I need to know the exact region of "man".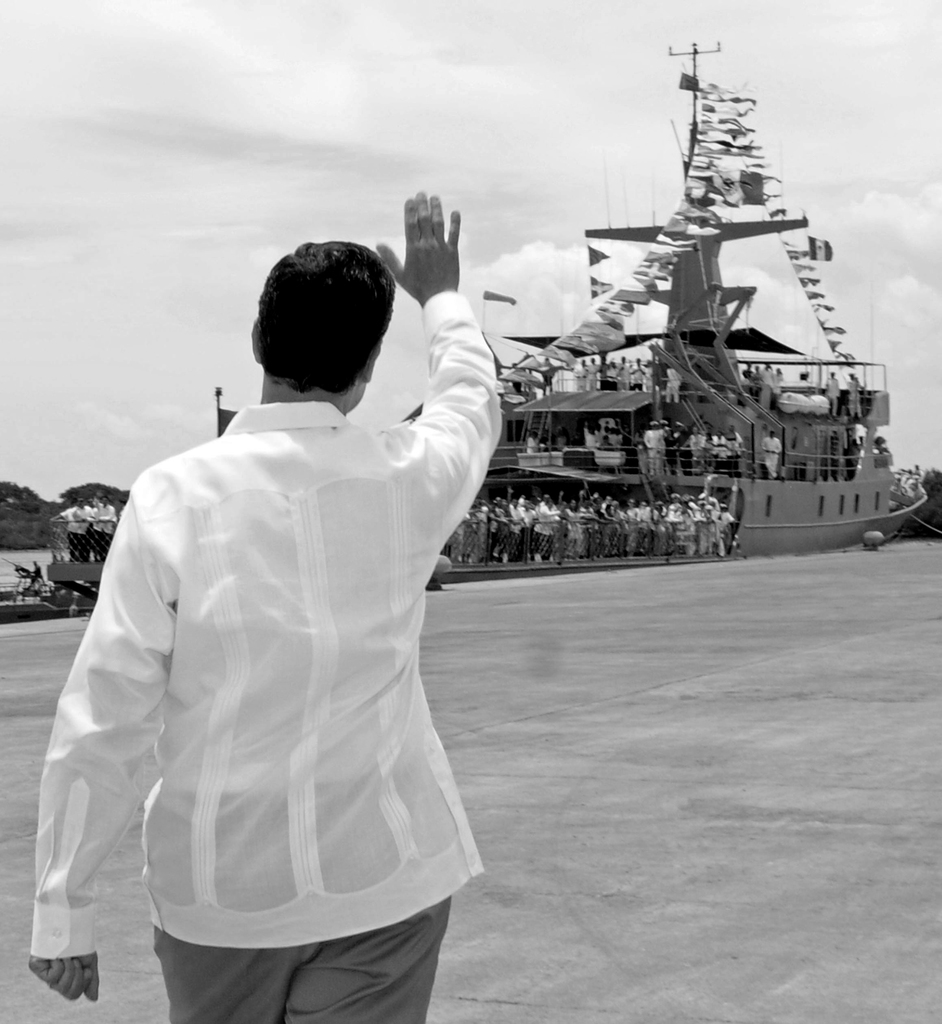
Region: box=[760, 425, 784, 477].
